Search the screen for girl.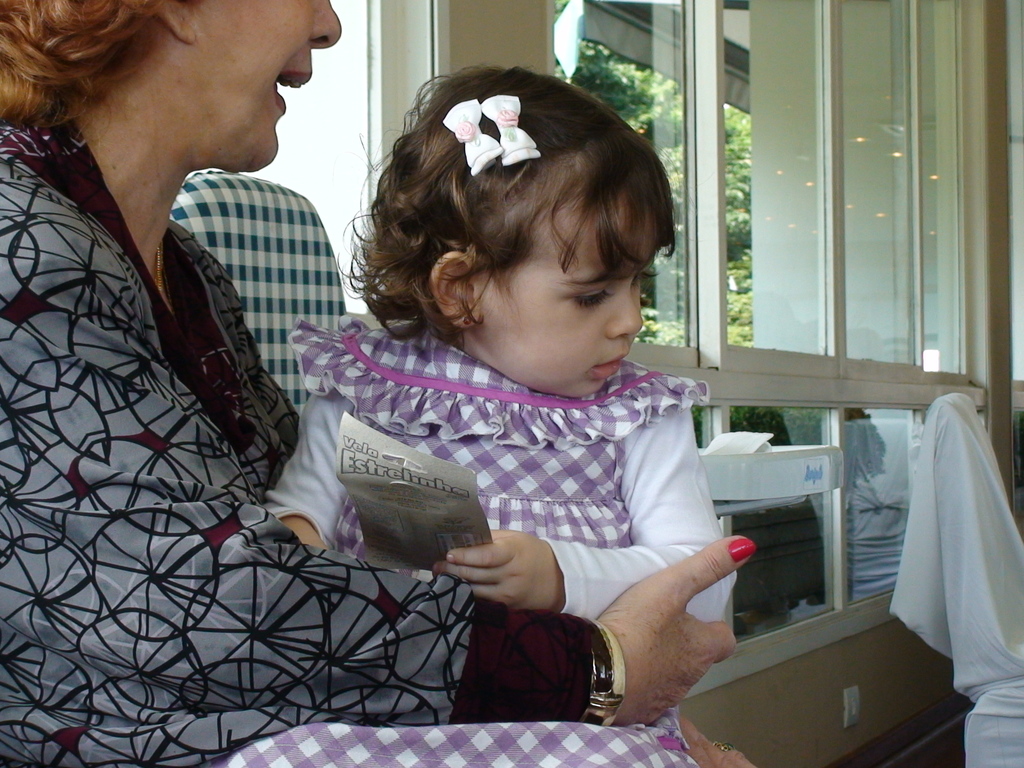
Found at pyautogui.locateOnScreen(257, 57, 742, 625).
